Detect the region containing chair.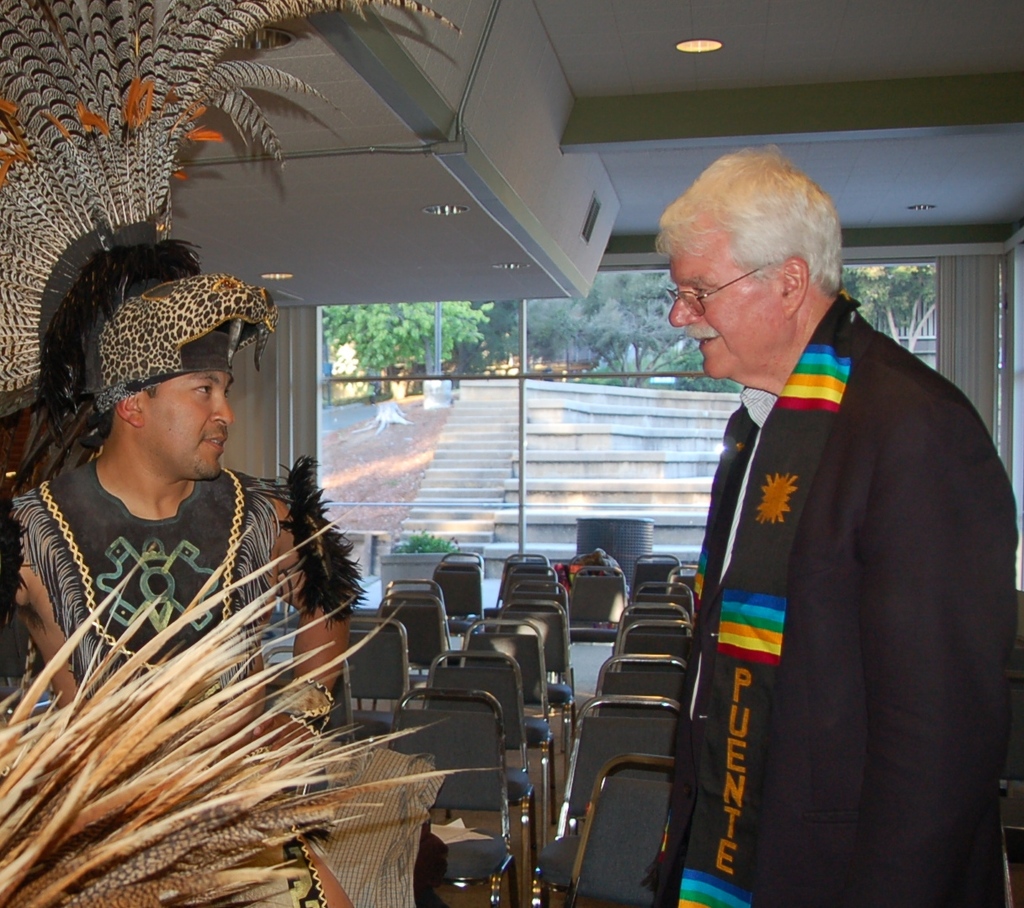
select_region(439, 550, 485, 560).
